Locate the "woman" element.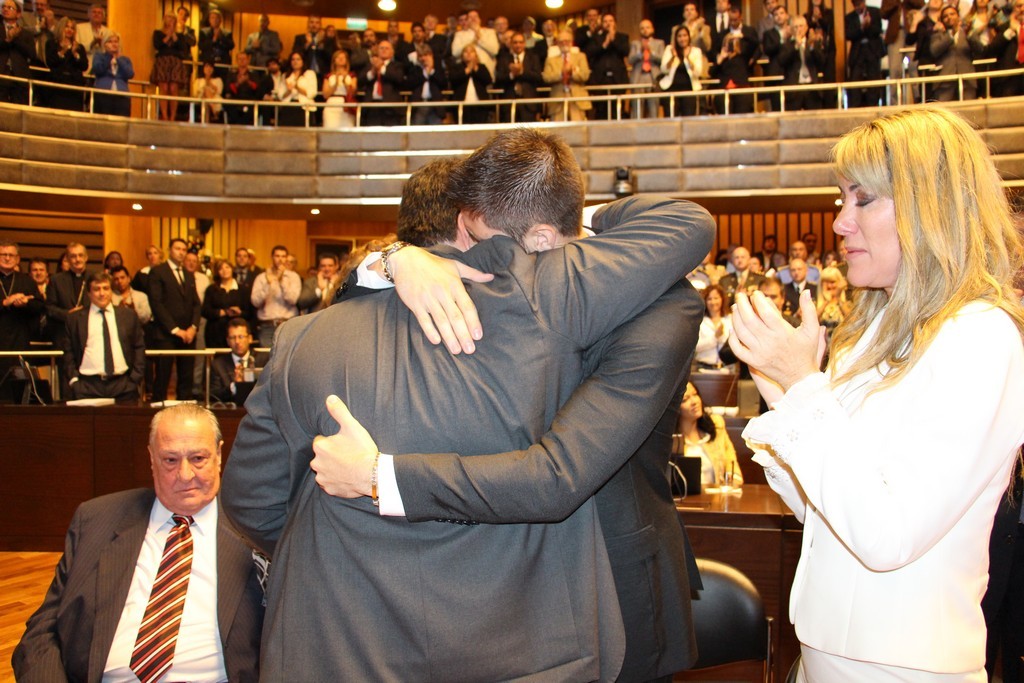
Element bbox: detection(801, 0, 833, 44).
